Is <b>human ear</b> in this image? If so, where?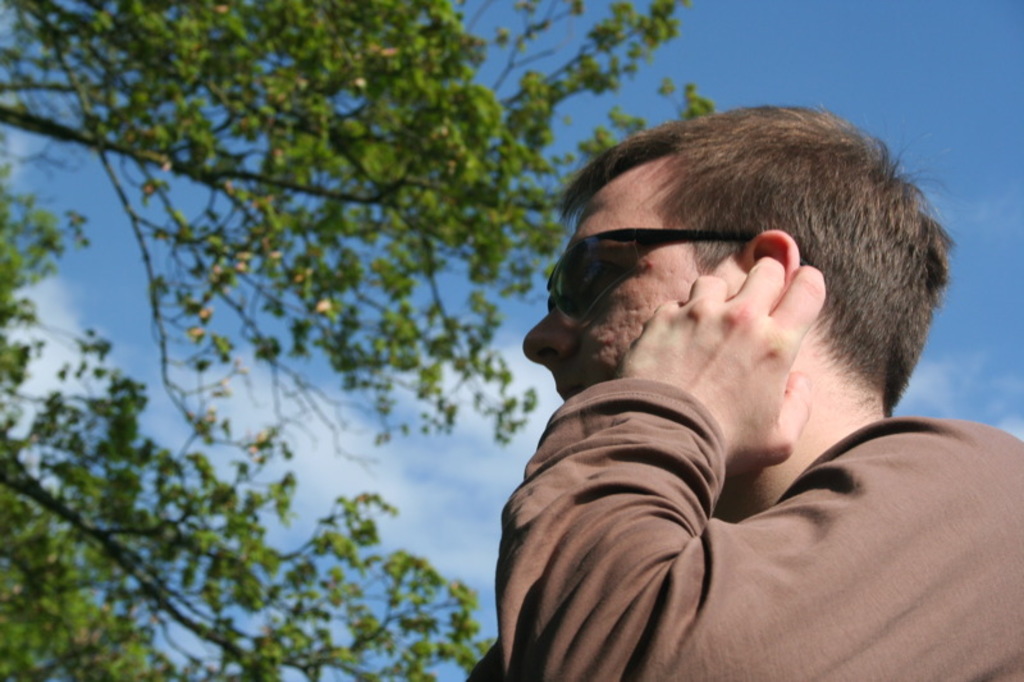
Yes, at box=[748, 232, 799, 308].
